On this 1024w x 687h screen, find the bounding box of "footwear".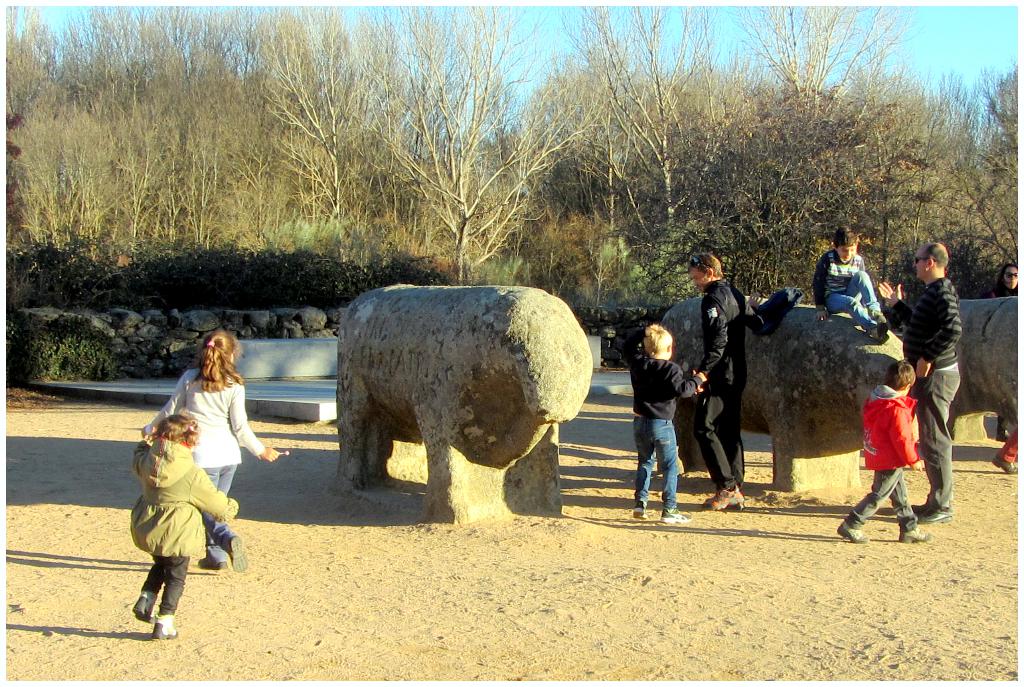
Bounding box: rect(867, 319, 892, 345).
